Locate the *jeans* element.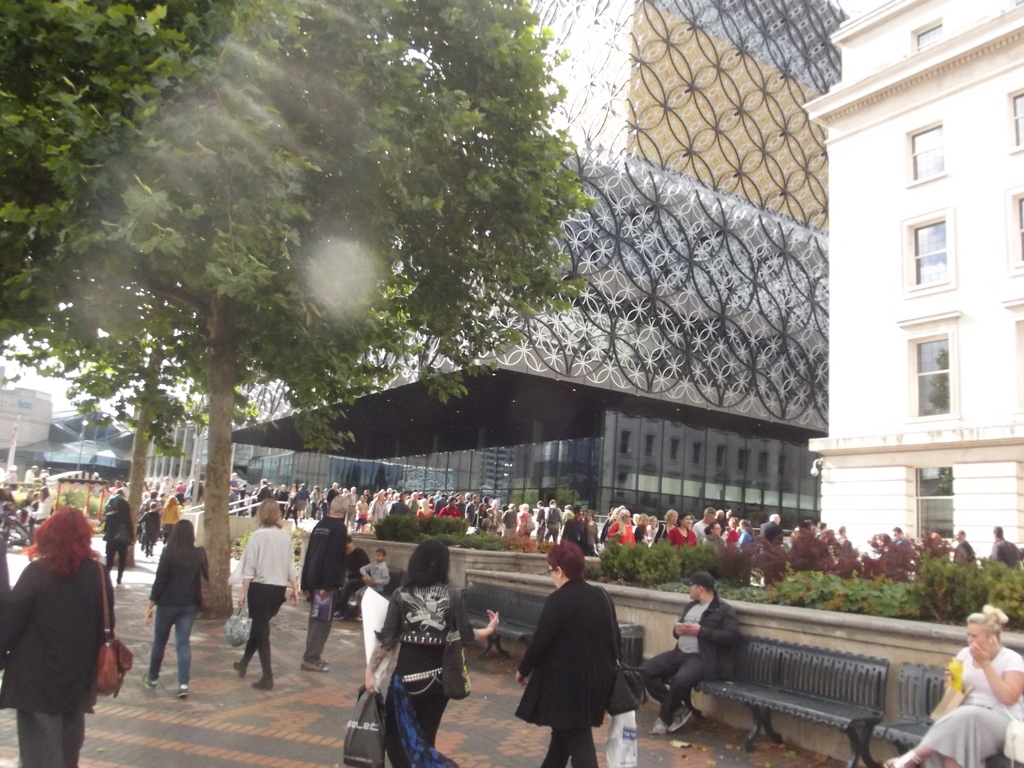
Element bbox: (left=384, top=673, right=445, bottom=767).
